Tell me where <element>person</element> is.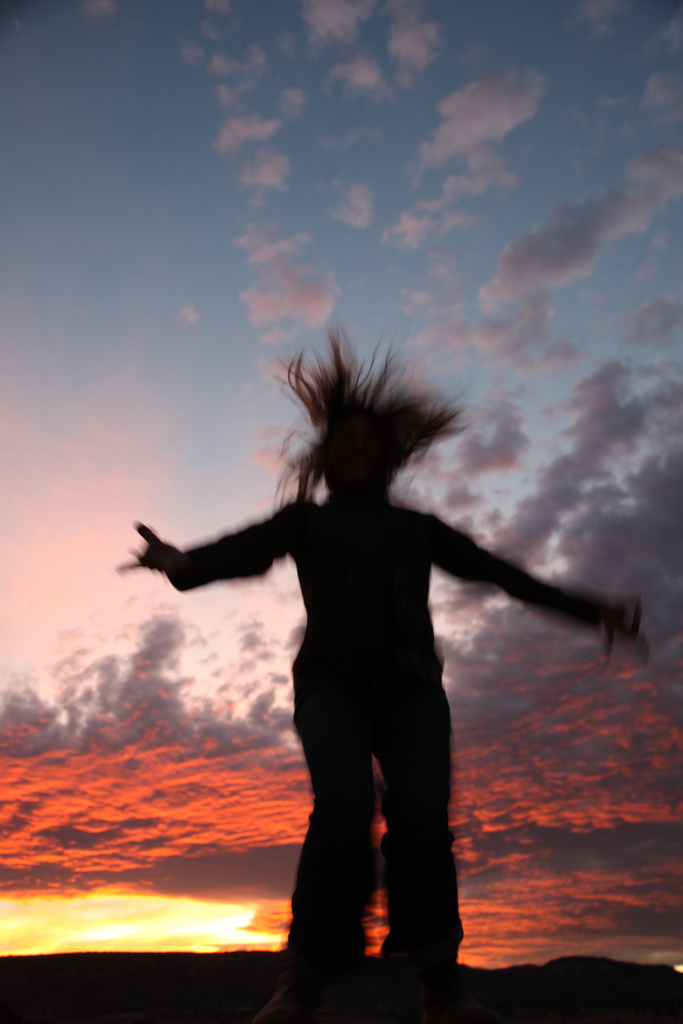
<element>person</element> is at box=[144, 335, 604, 992].
